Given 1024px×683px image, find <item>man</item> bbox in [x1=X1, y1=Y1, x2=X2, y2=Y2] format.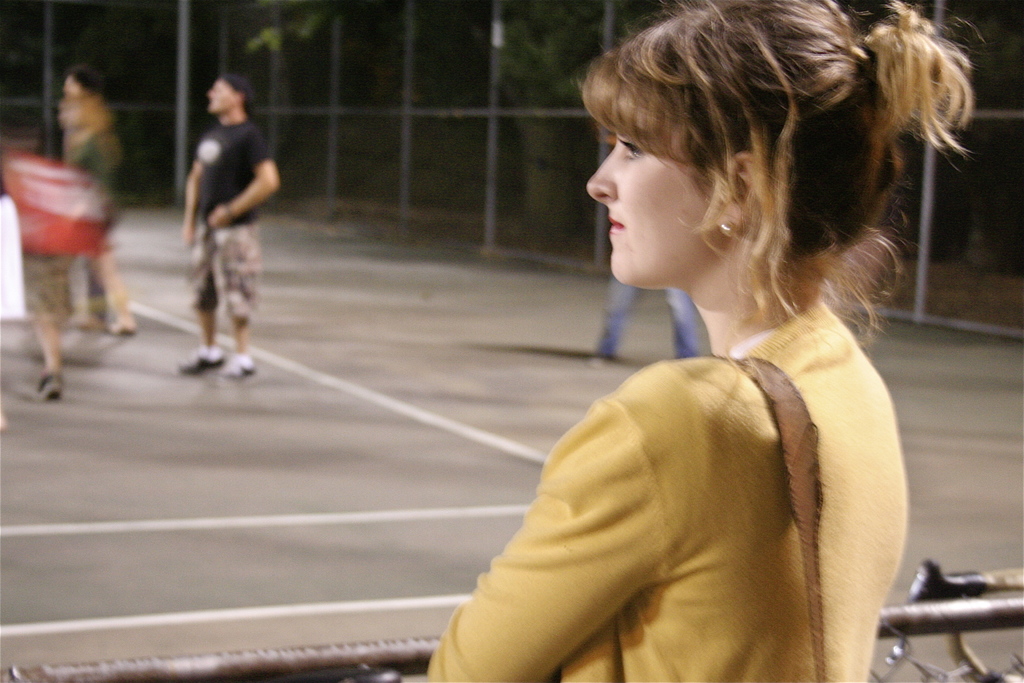
[x1=171, y1=76, x2=274, y2=388].
